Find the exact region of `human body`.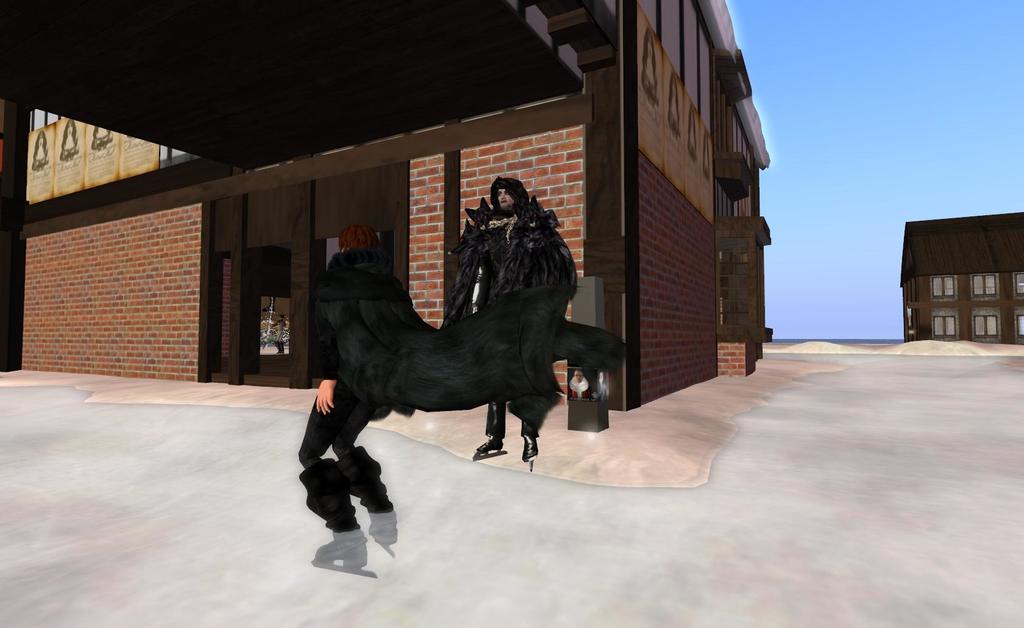
Exact region: left=445, top=175, right=570, bottom=461.
